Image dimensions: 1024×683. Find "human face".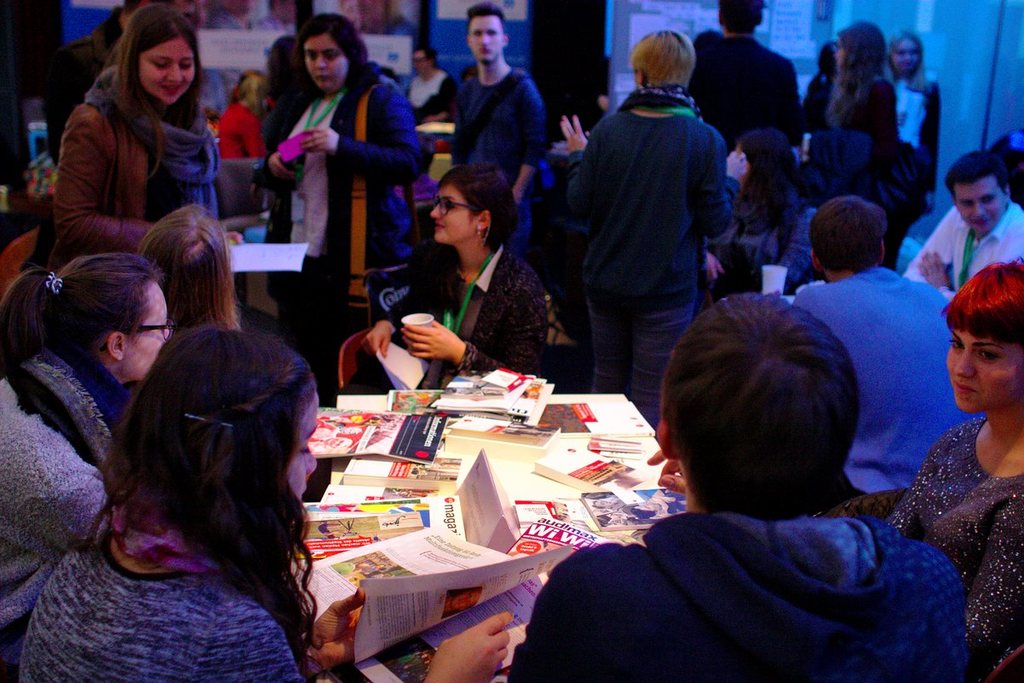
(410,42,428,75).
